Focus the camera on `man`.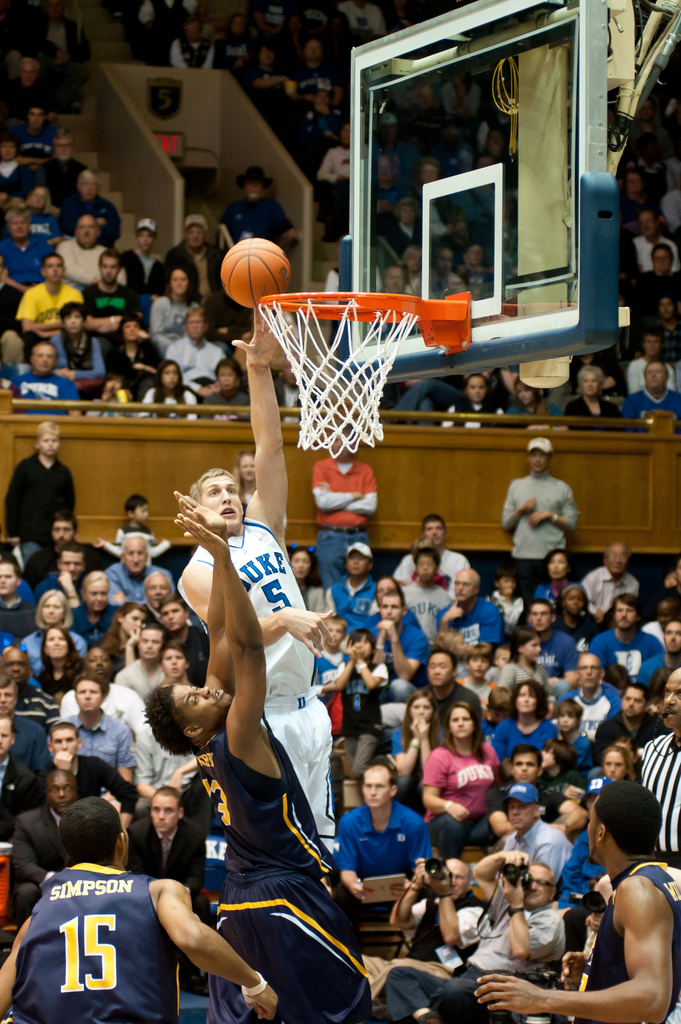
Focus region: 0,51,55,119.
